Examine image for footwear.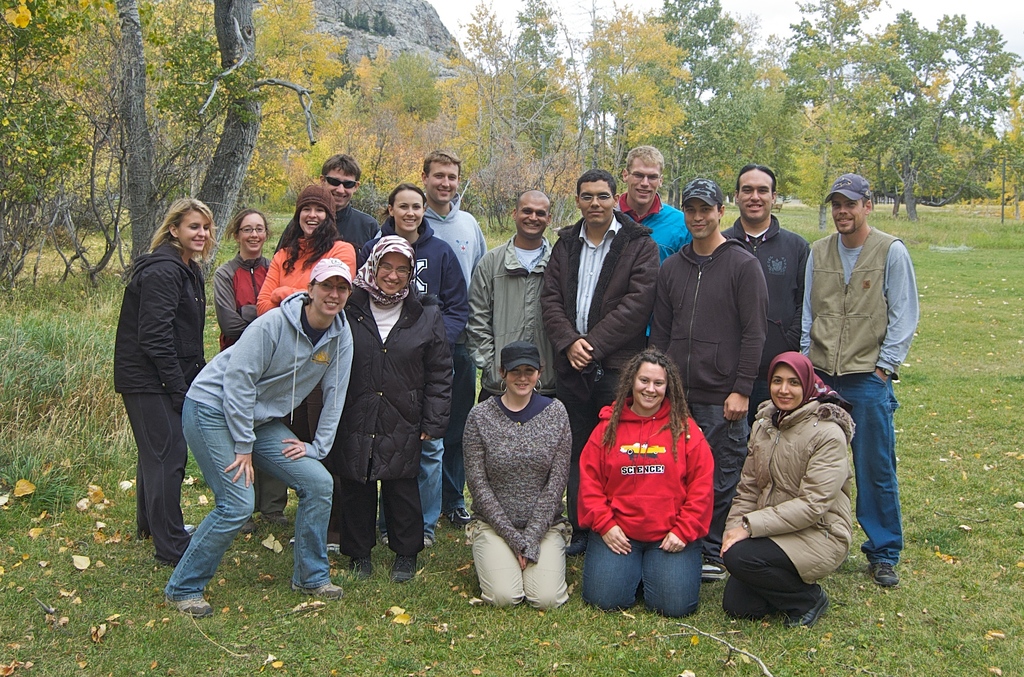
Examination result: [x1=389, y1=555, x2=419, y2=585].
